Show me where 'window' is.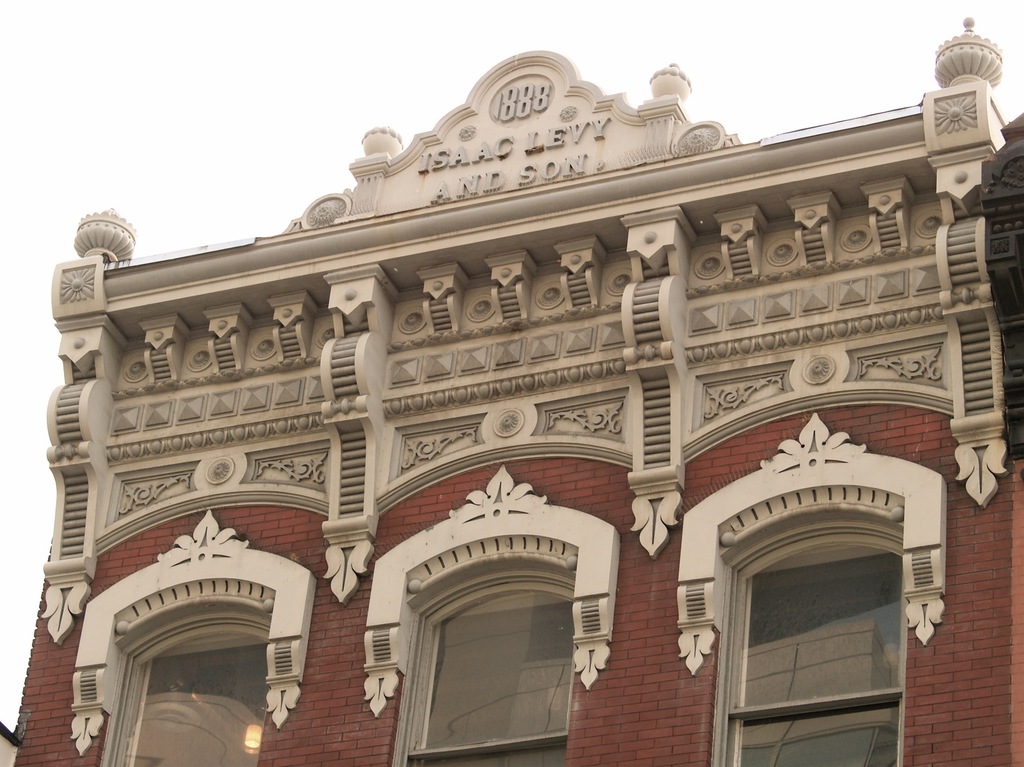
'window' is at Rect(681, 436, 917, 748).
